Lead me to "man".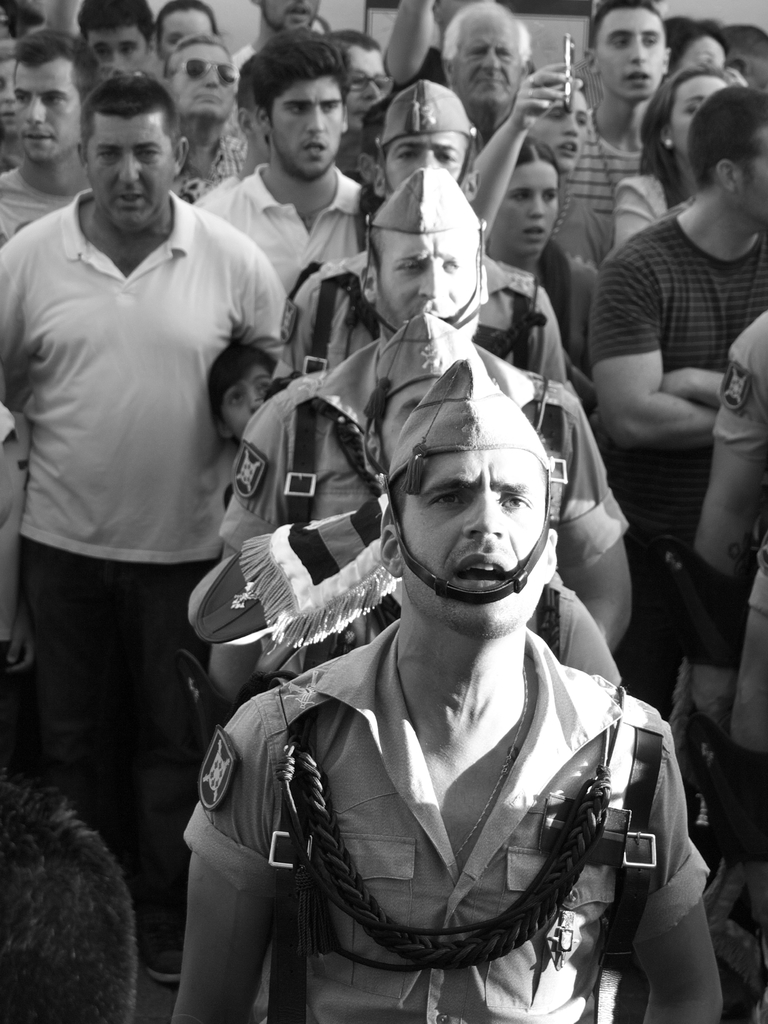
Lead to [x1=155, y1=36, x2=250, y2=204].
